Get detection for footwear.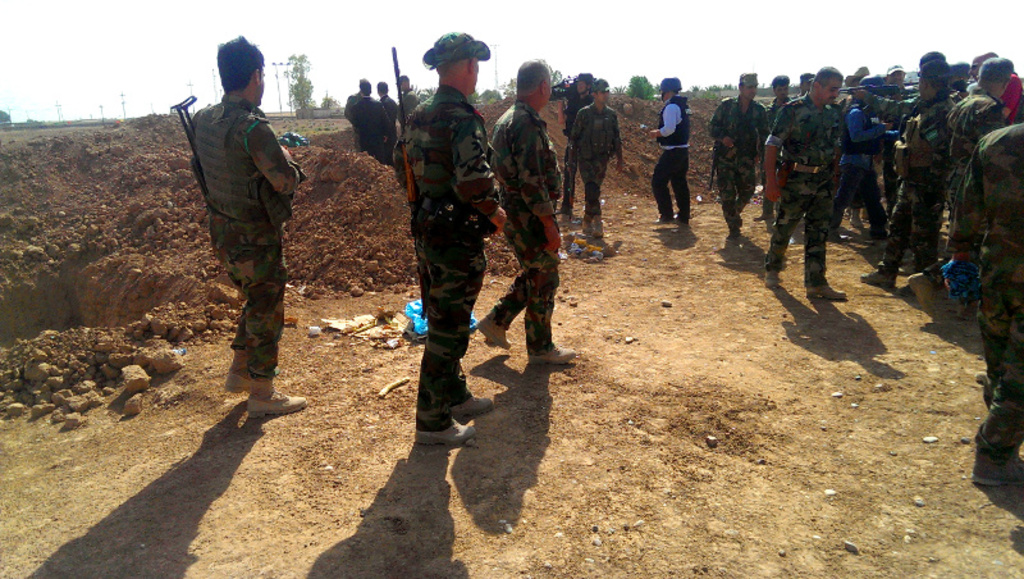
Detection: (x1=247, y1=380, x2=314, y2=427).
